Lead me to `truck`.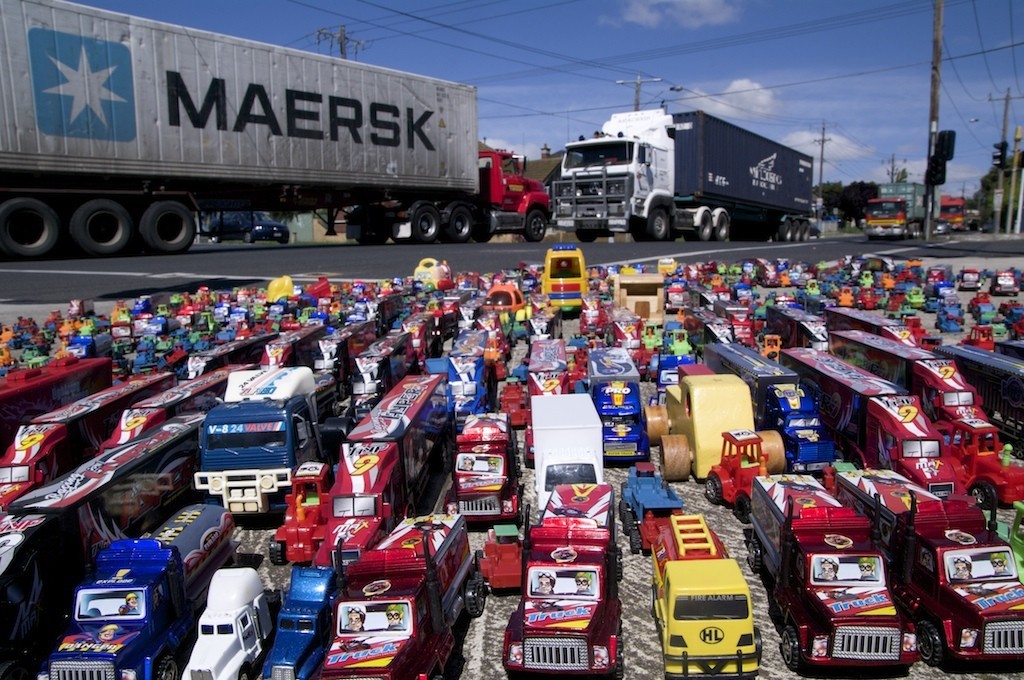
Lead to 938,192,984,230.
